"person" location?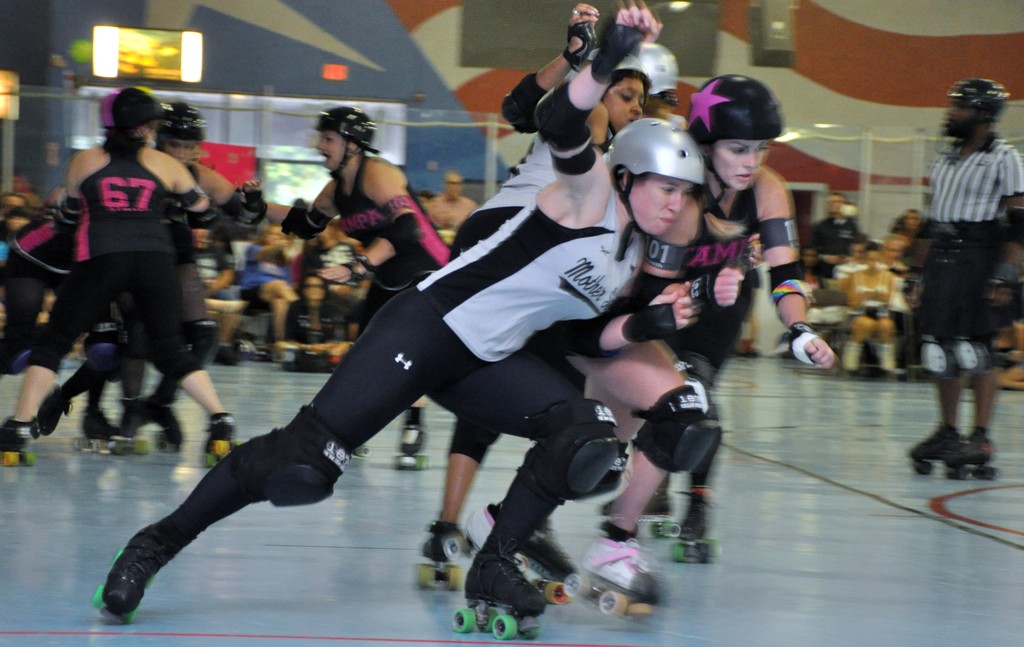
<region>908, 70, 1011, 503</region>
